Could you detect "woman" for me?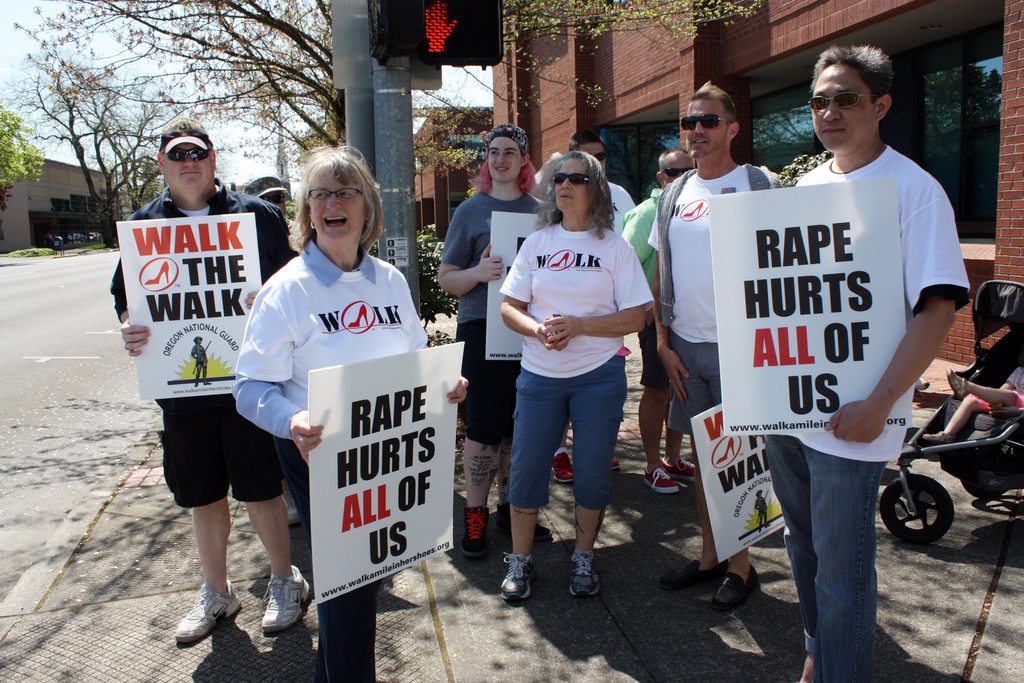
Detection result: (488,149,662,599).
